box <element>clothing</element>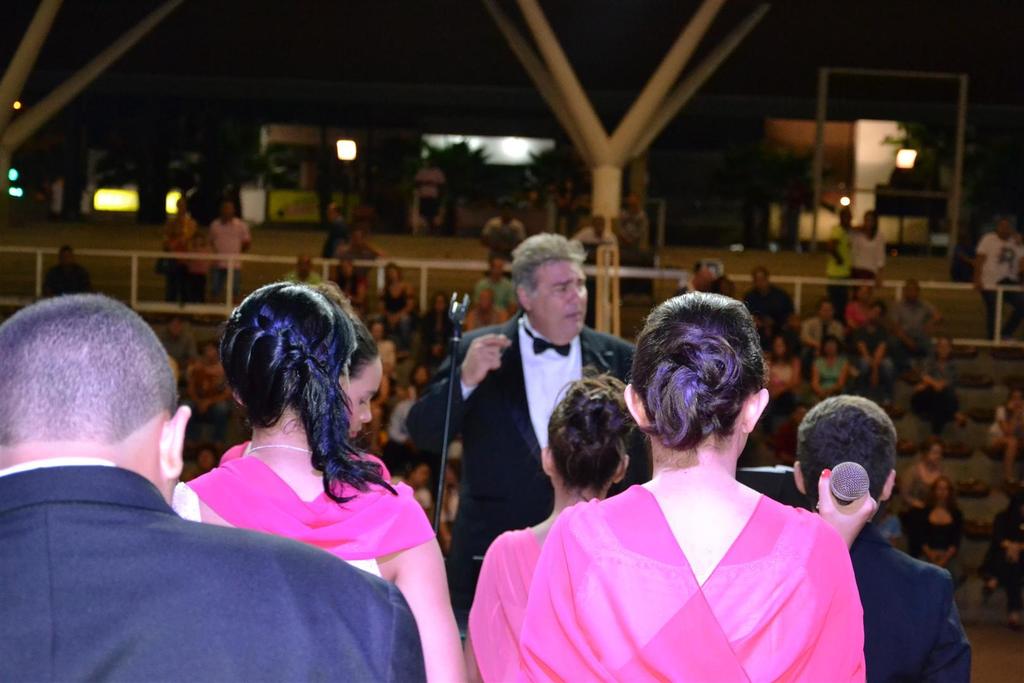
pyautogui.locateOnScreen(980, 281, 1007, 329)
